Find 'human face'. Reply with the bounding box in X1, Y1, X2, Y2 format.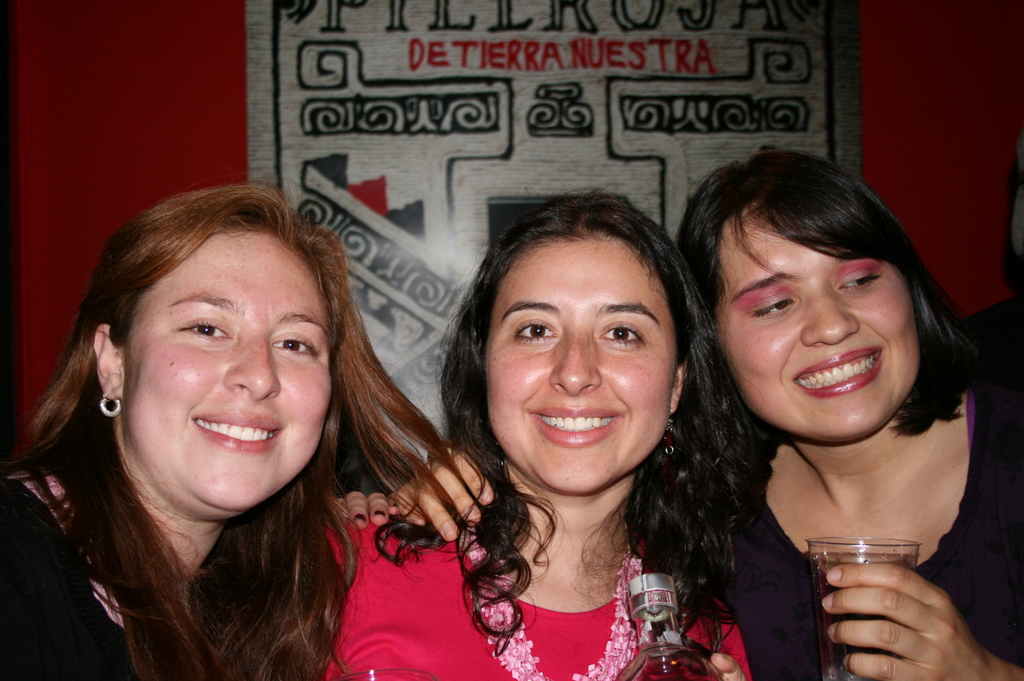
480, 229, 678, 495.
